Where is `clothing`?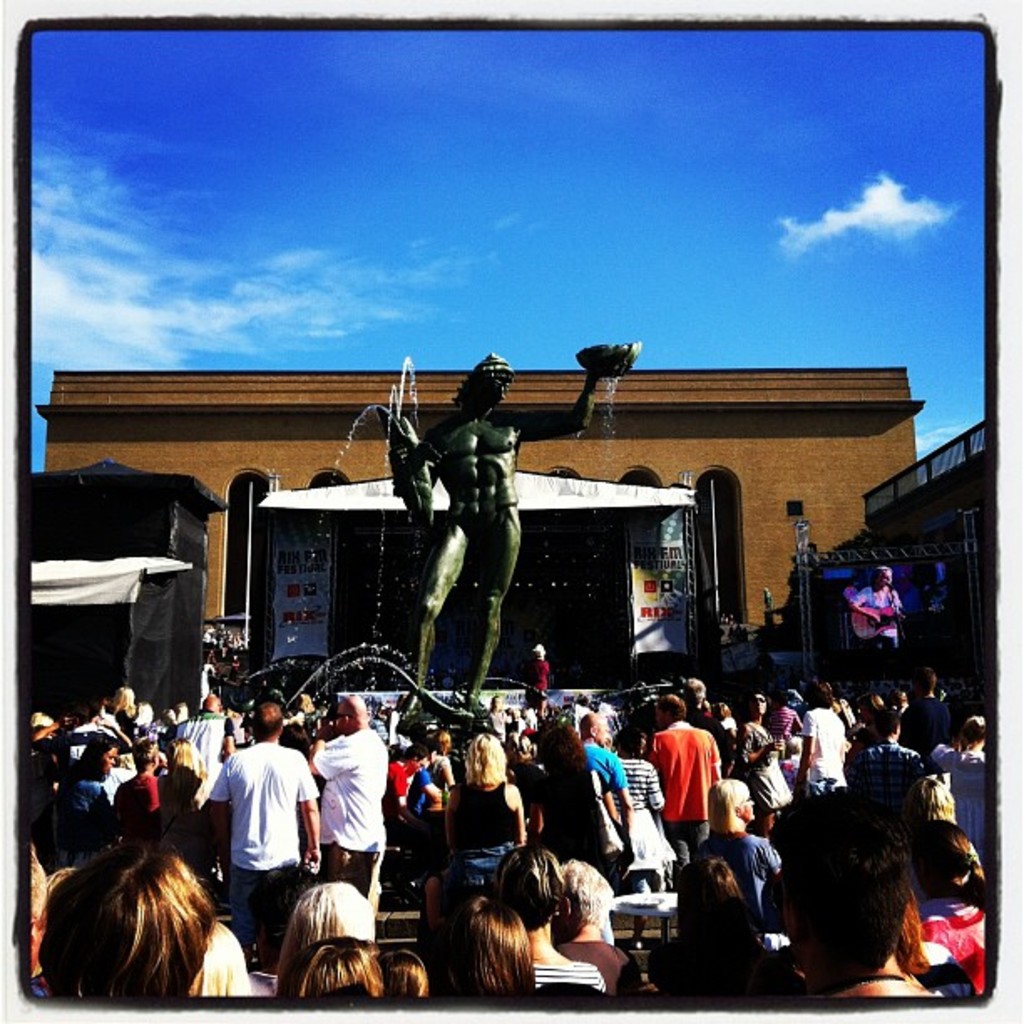
l=689, t=827, r=781, b=912.
